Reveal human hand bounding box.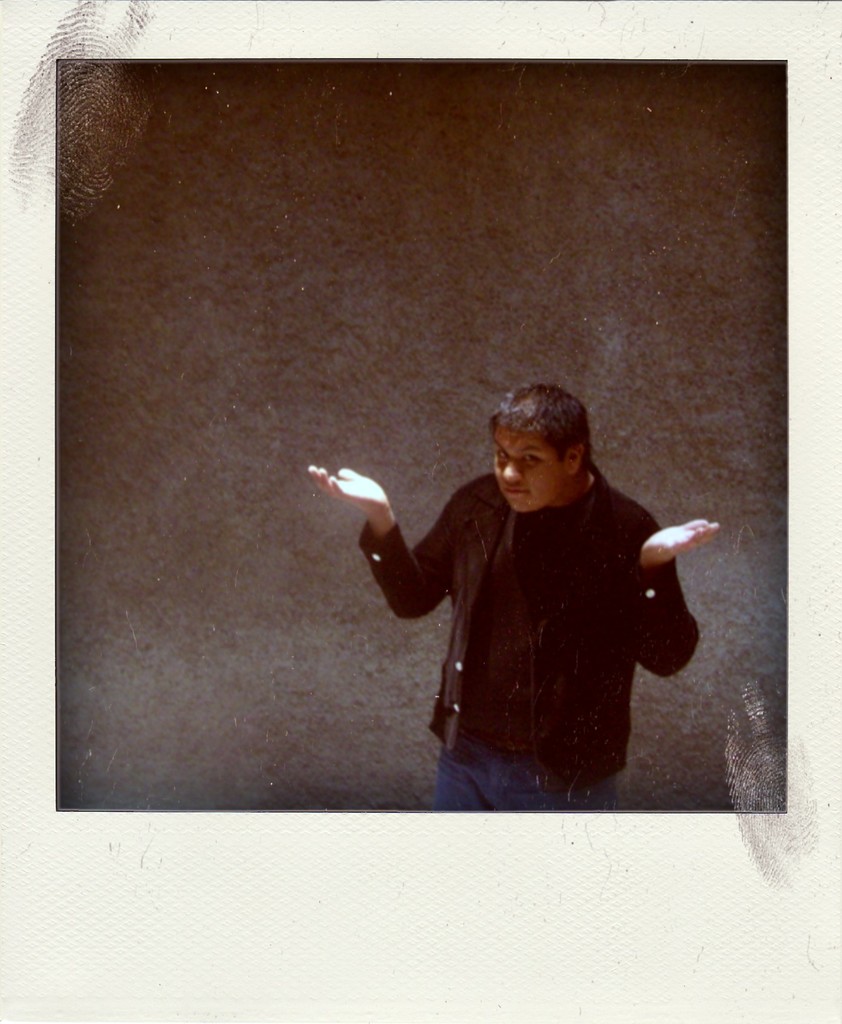
Revealed: [x1=642, y1=520, x2=719, y2=562].
